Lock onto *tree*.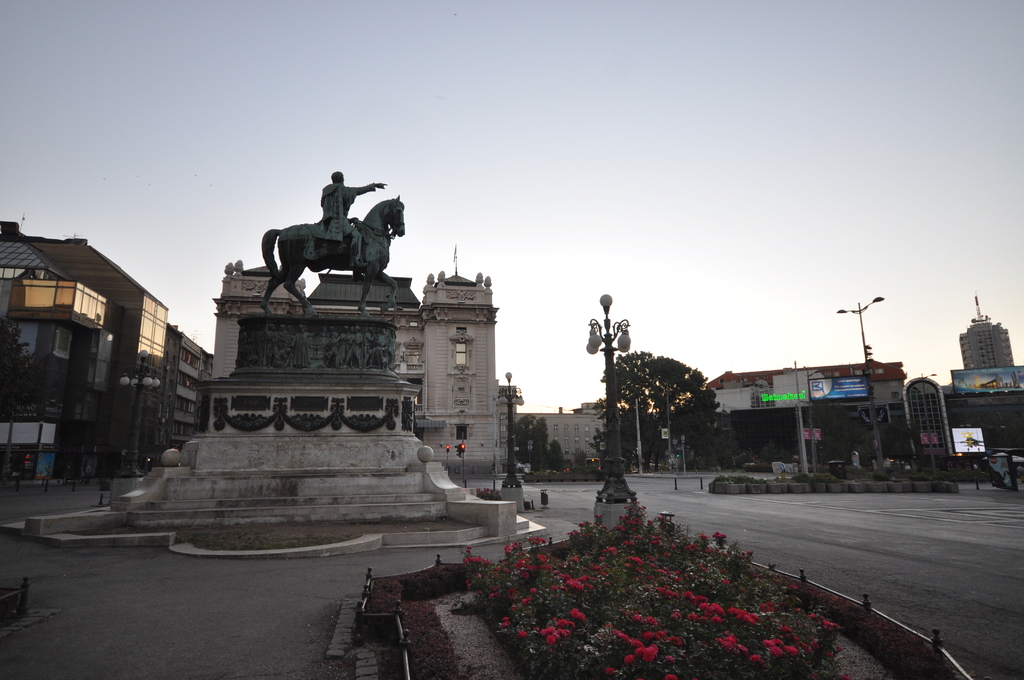
Locked: Rect(514, 413, 572, 477).
